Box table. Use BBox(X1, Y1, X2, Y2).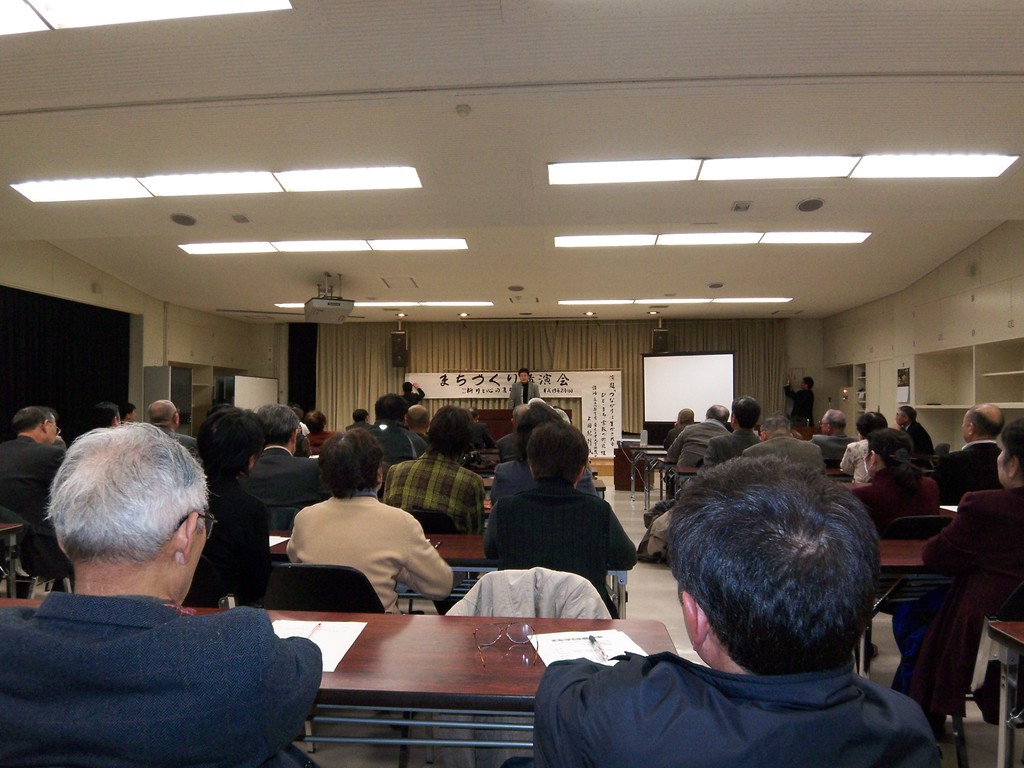
BBox(481, 477, 604, 499).
